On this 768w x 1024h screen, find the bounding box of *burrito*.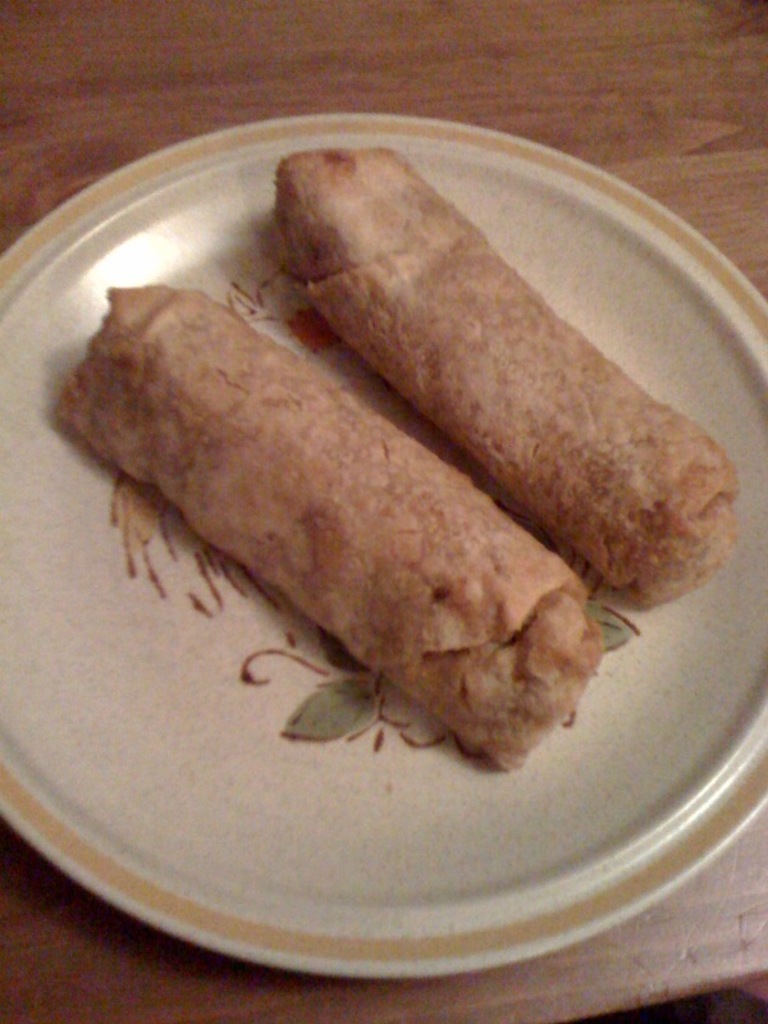
Bounding box: box=[55, 283, 602, 773].
